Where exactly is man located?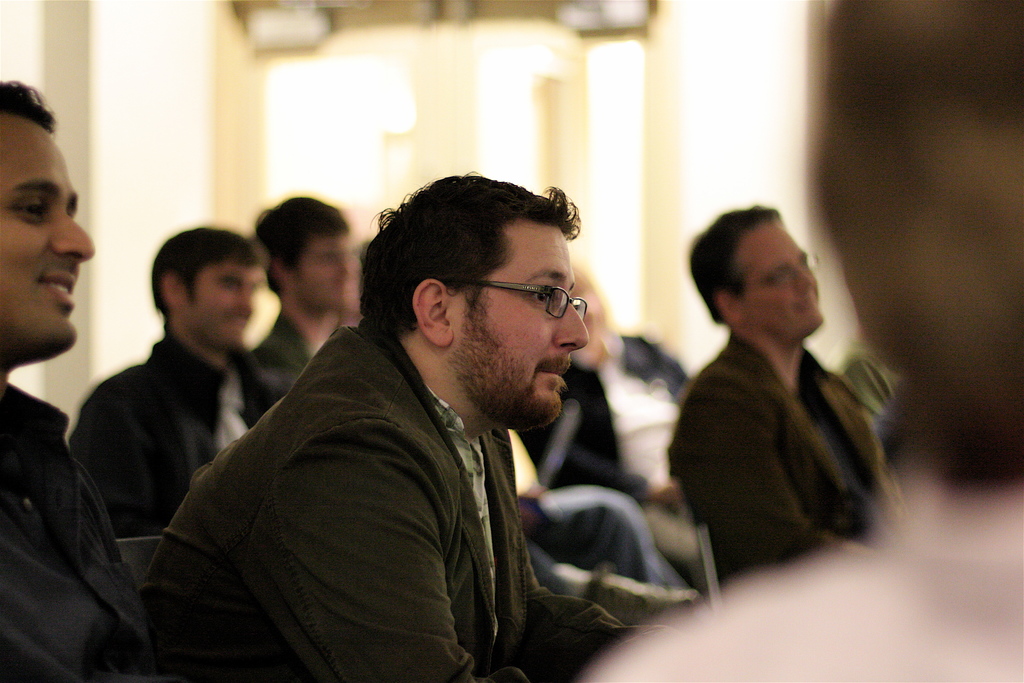
Its bounding box is detection(137, 182, 731, 666).
